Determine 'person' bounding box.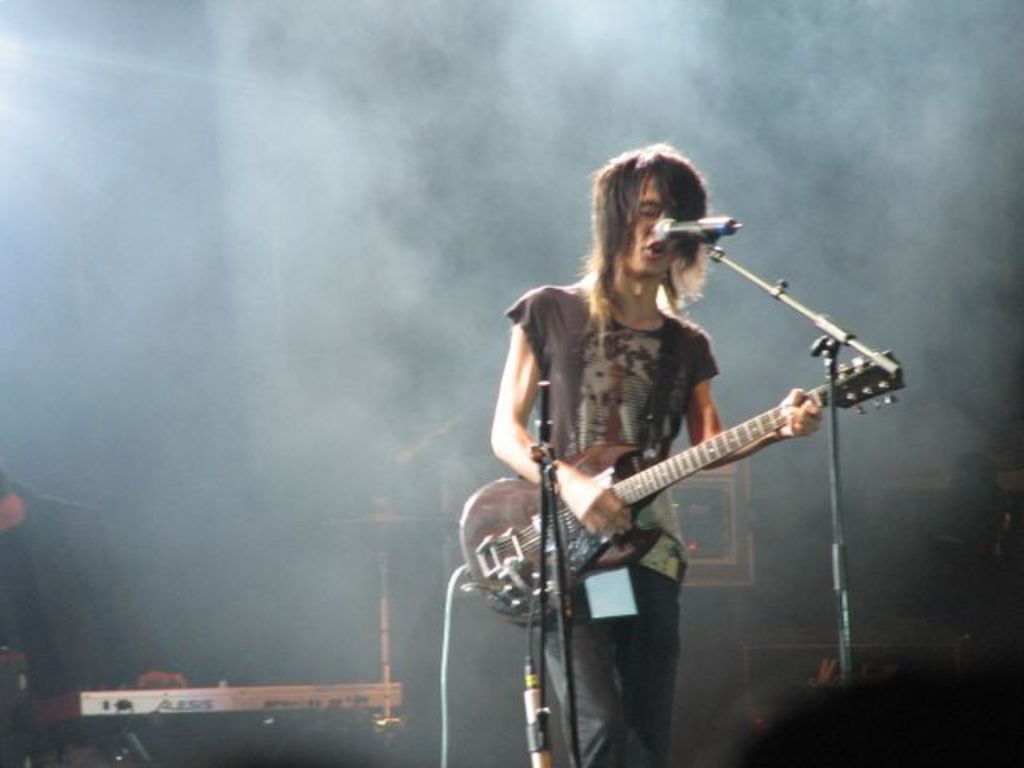
Determined: 459 130 832 744.
